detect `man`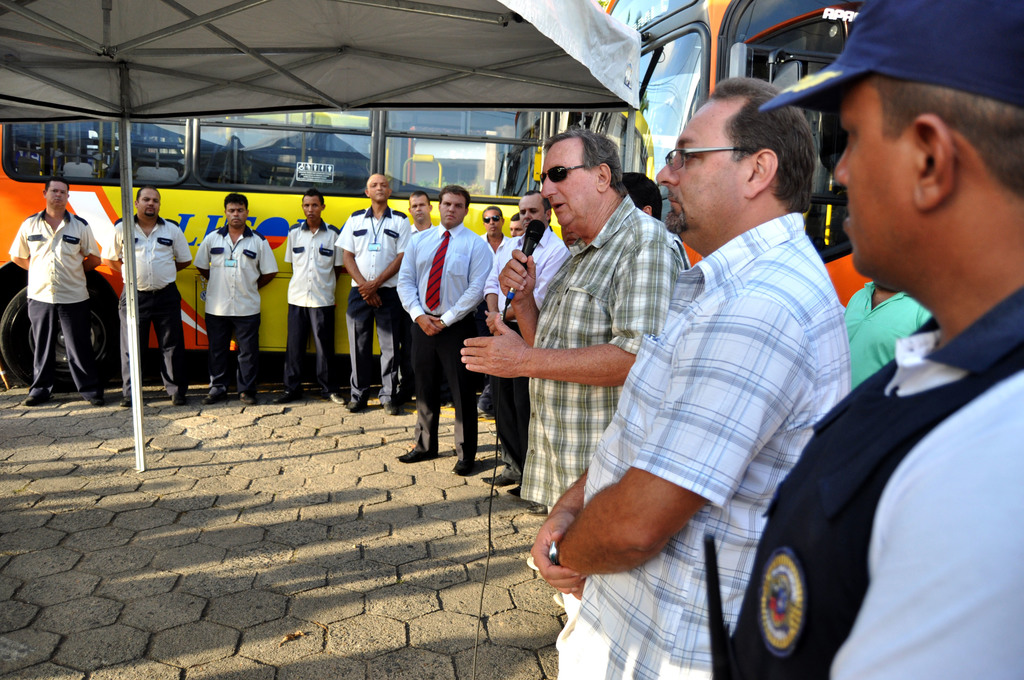
Rect(840, 282, 932, 396)
